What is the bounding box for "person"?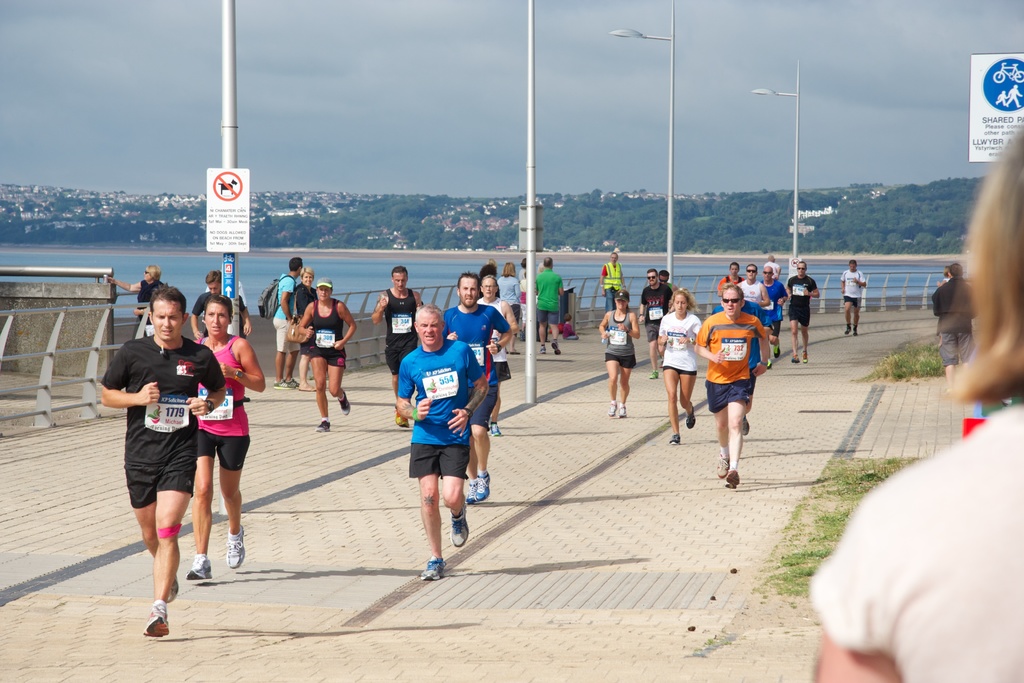
BBox(185, 295, 264, 583).
